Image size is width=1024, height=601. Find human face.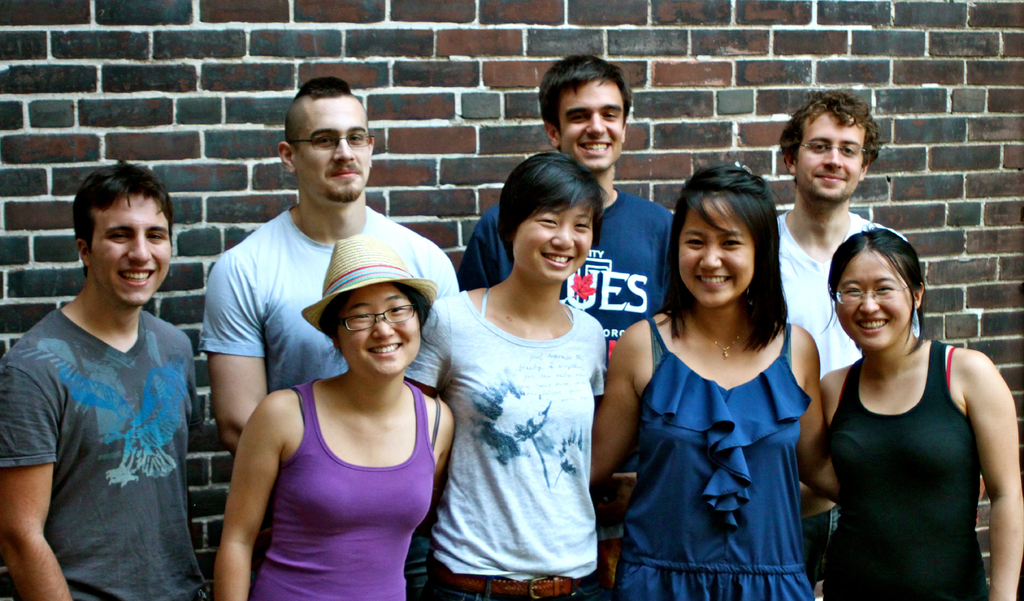
[x1=511, y1=190, x2=599, y2=282].
